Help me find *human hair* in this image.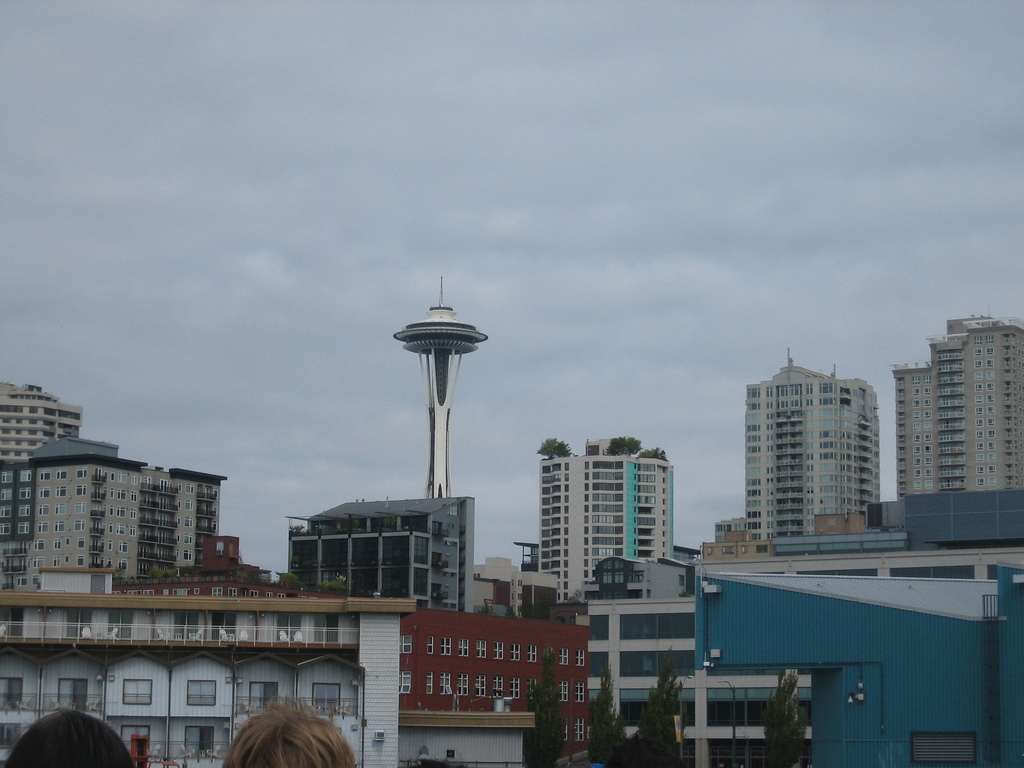
Found it: bbox(3, 712, 138, 767).
